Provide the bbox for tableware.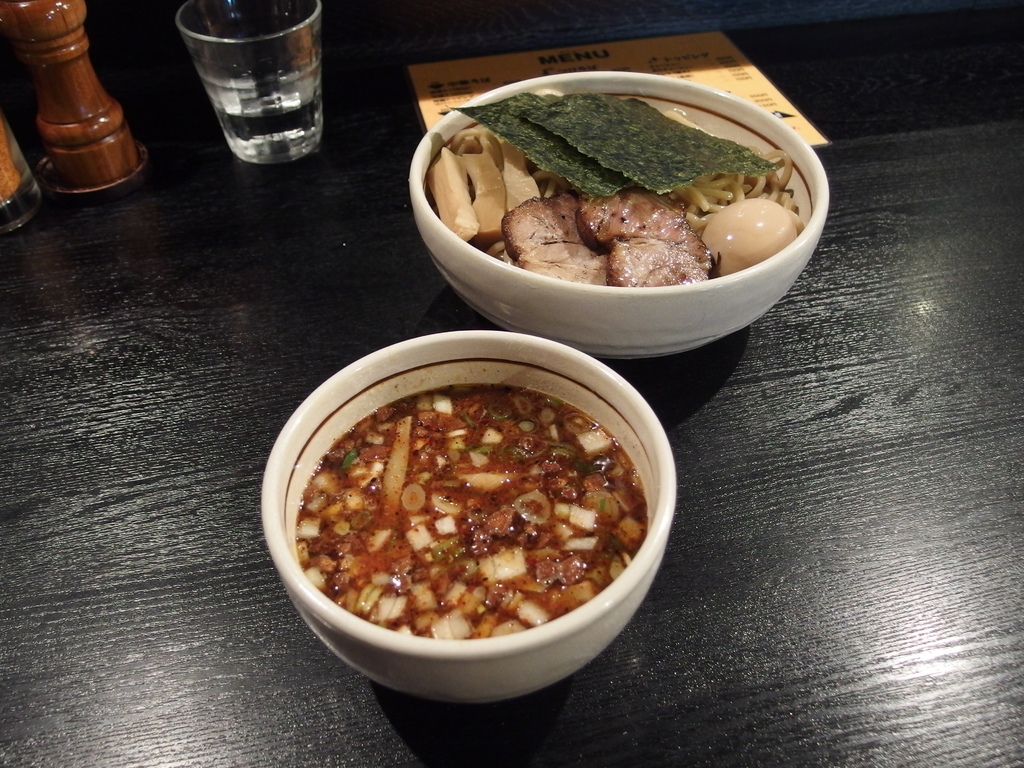
detection(396, 68, 838, 363).
